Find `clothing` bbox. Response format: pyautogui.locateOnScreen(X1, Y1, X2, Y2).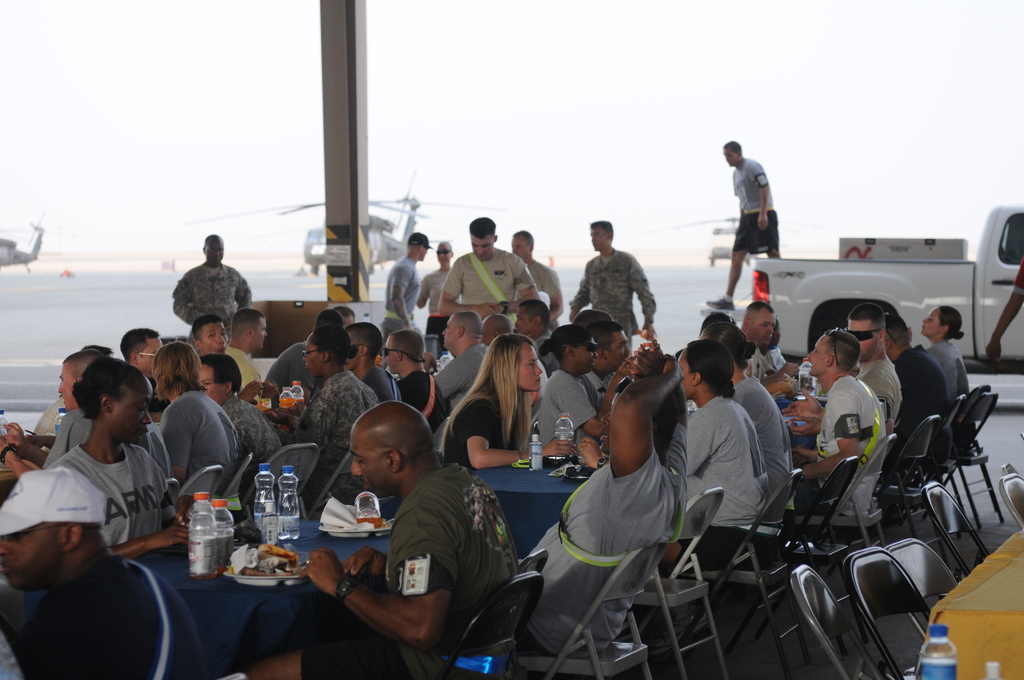
pyautogui.locateOnScreen(1, 556, 226, 679).
